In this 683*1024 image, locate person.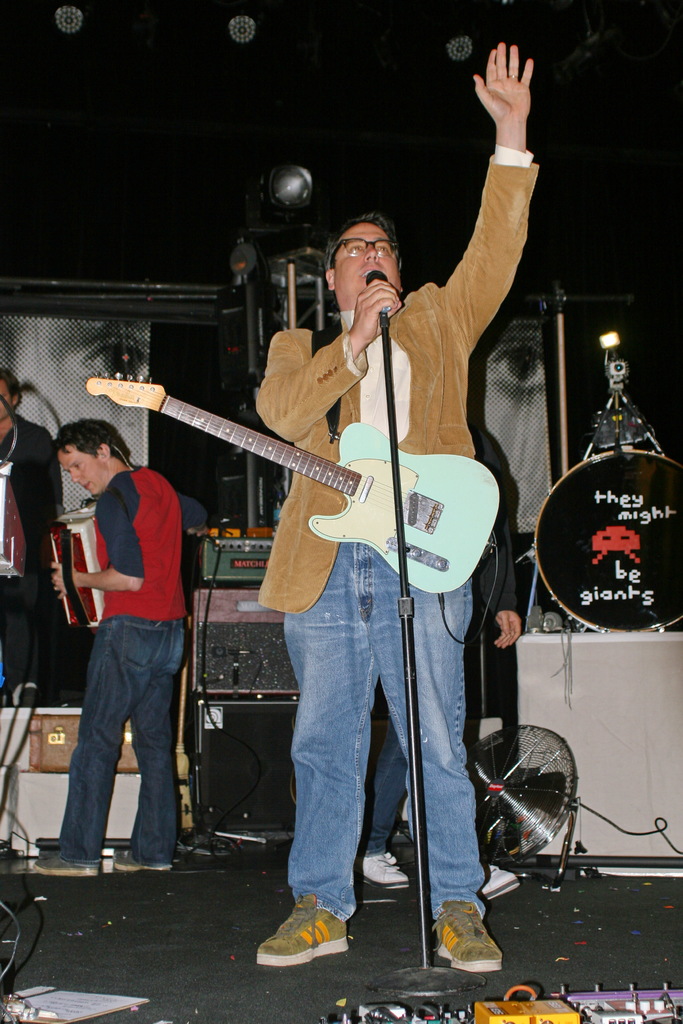
Bounding box: [x1=355, y1=422, x2=521, y2=905].
